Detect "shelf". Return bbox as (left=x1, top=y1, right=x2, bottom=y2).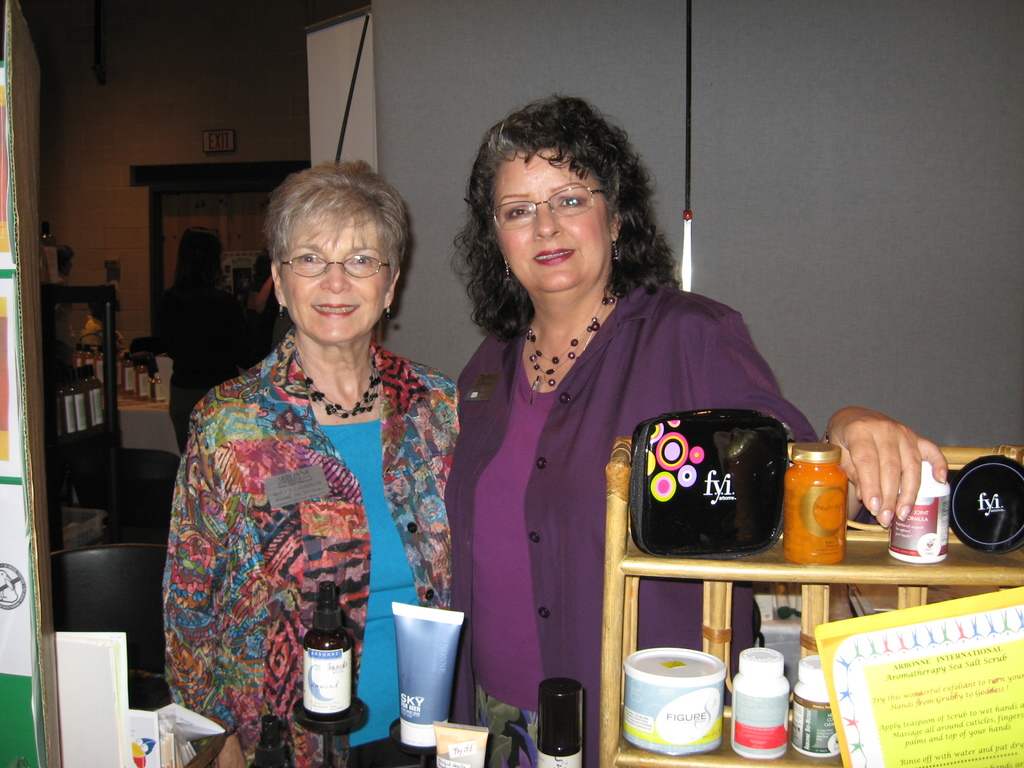
(left=39, top=277, right=121, bottom=531).
